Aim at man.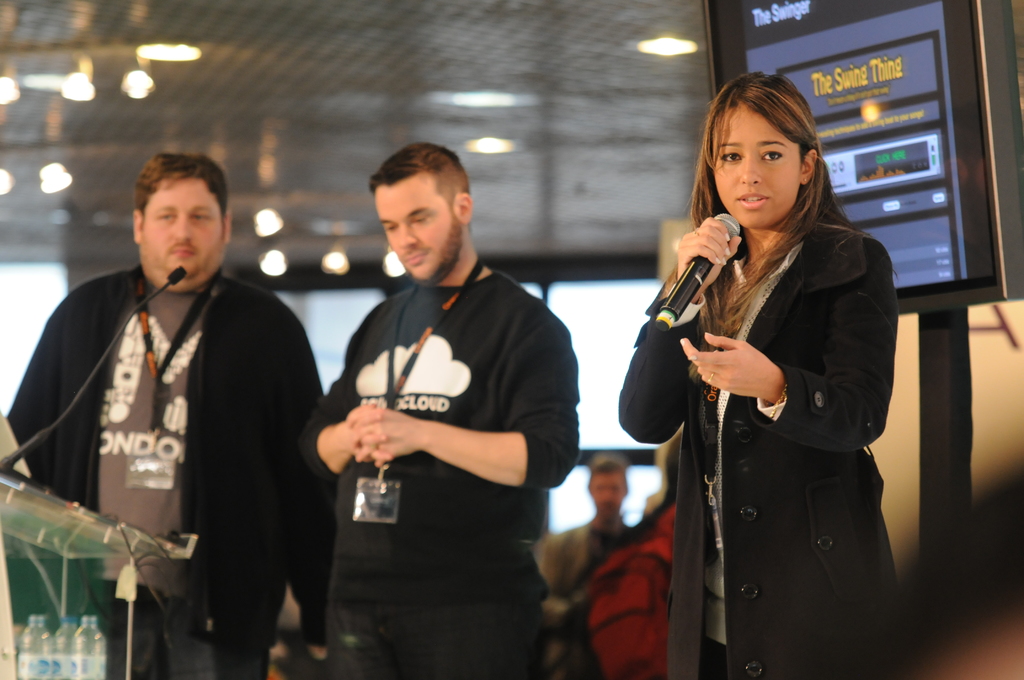
Aimed at <box>296,117,566,679</box>.
